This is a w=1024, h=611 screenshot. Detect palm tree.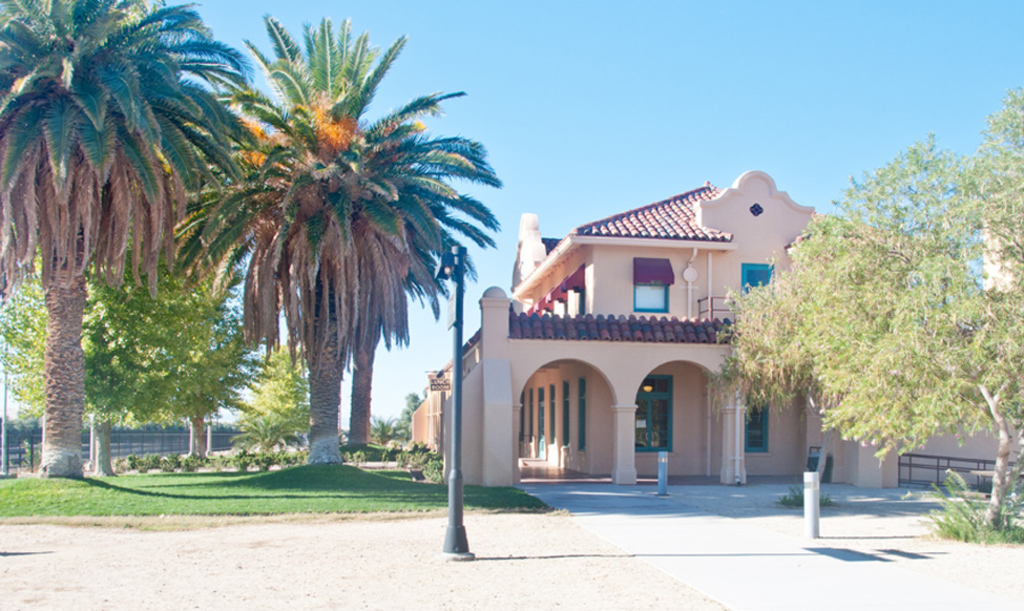
bbox(182, 6, 466, 472).
